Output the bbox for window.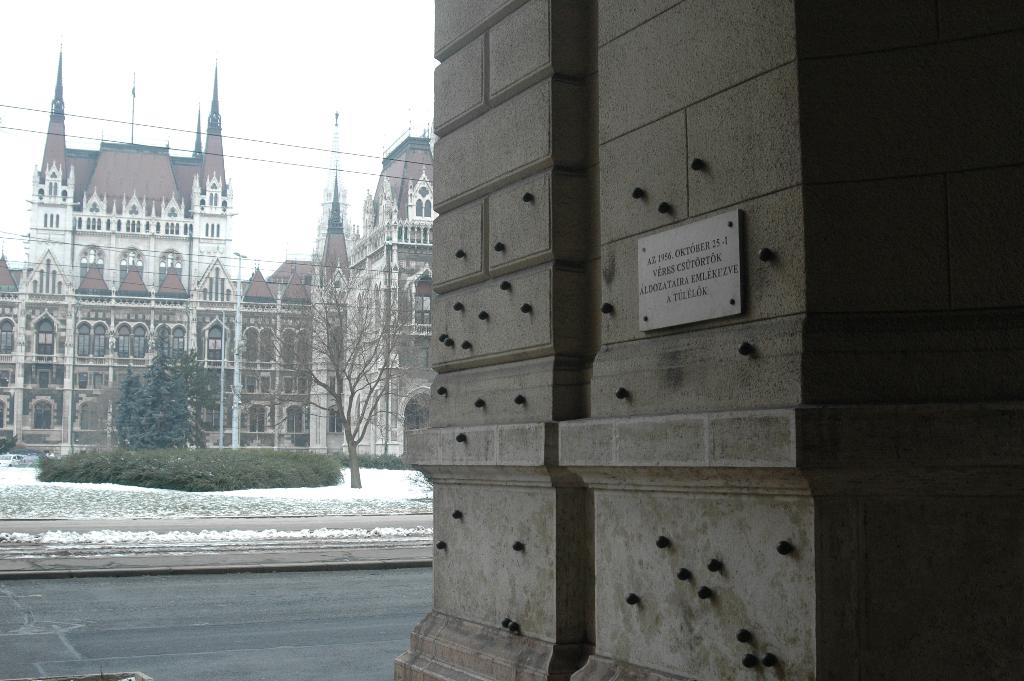
region(73, 321, 106, 356).
